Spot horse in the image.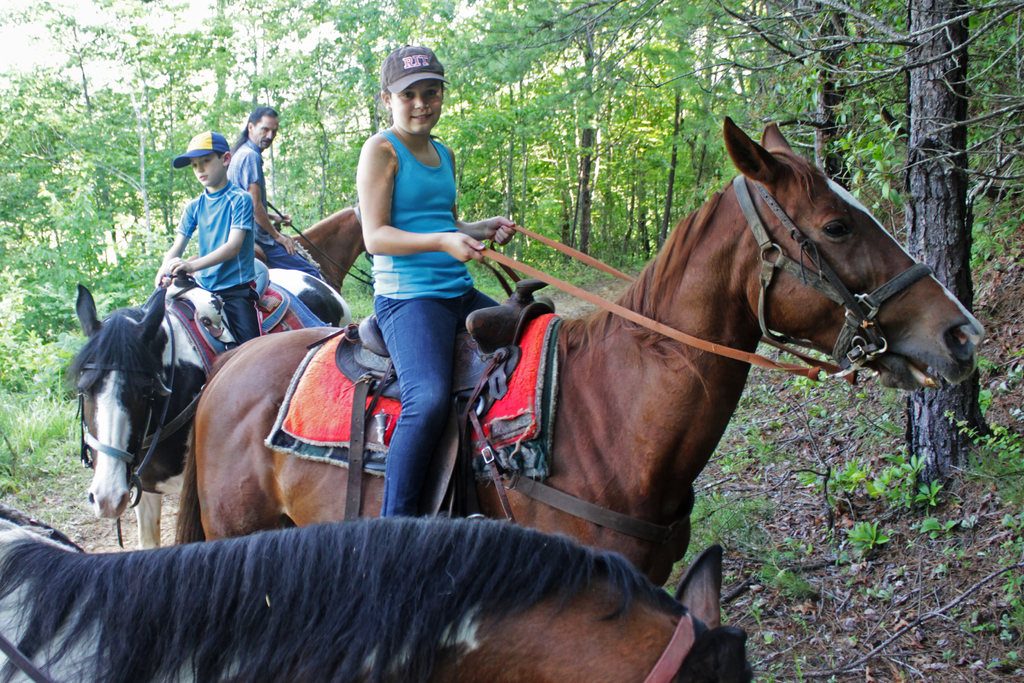
horse found at {"left": 0, "top": 539, "right": 758, "bottom": 682}.
